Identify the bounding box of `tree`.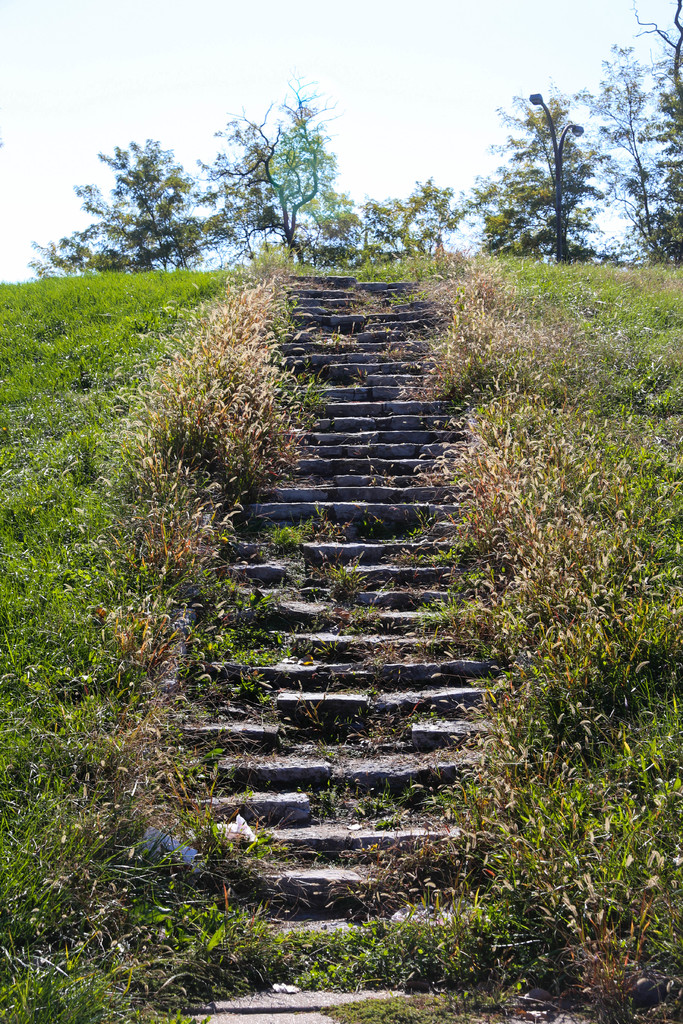
<bbox>190, 63, 484, 262</bbox>.
